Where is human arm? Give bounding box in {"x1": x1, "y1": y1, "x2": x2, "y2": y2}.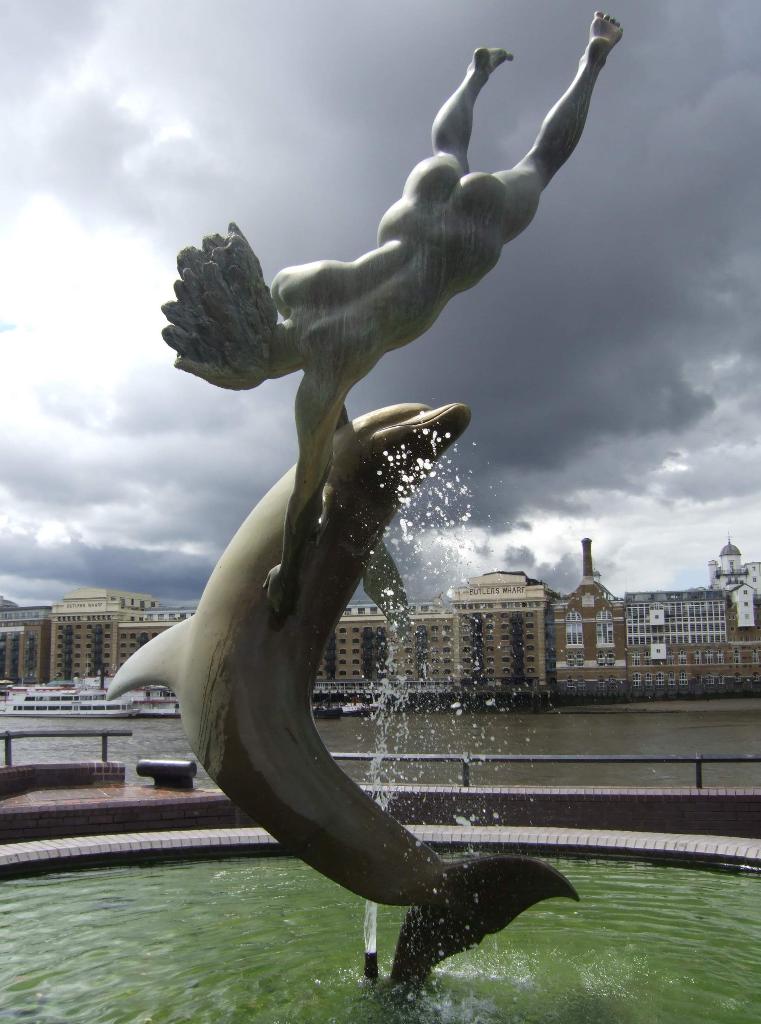
{"x1": 259, "y1": 370, "x2": 355, "y2": 621}.
